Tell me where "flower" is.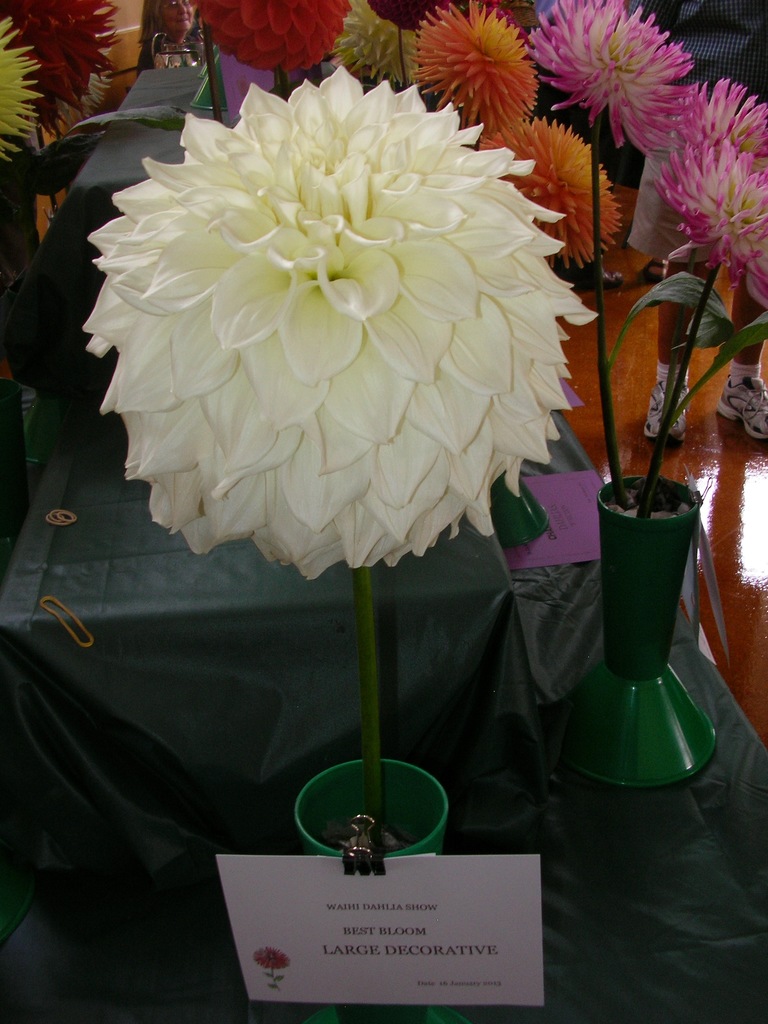
"flower" is at <box>253,946,293,970</box>.
